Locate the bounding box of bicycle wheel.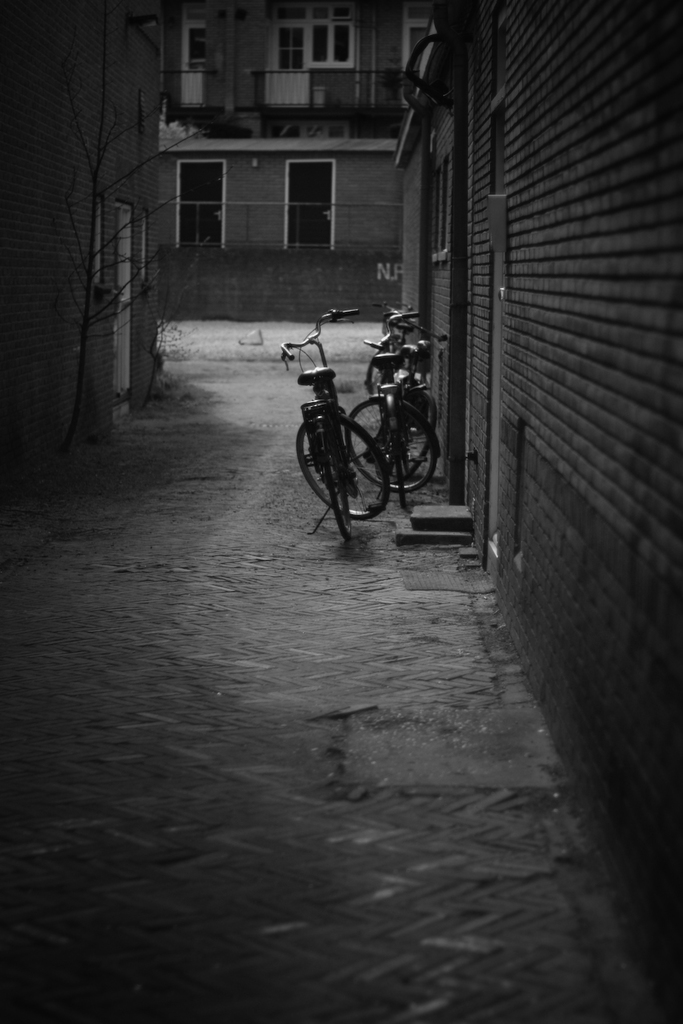
Bounding box: Rect(368, 339, 410, 405).
